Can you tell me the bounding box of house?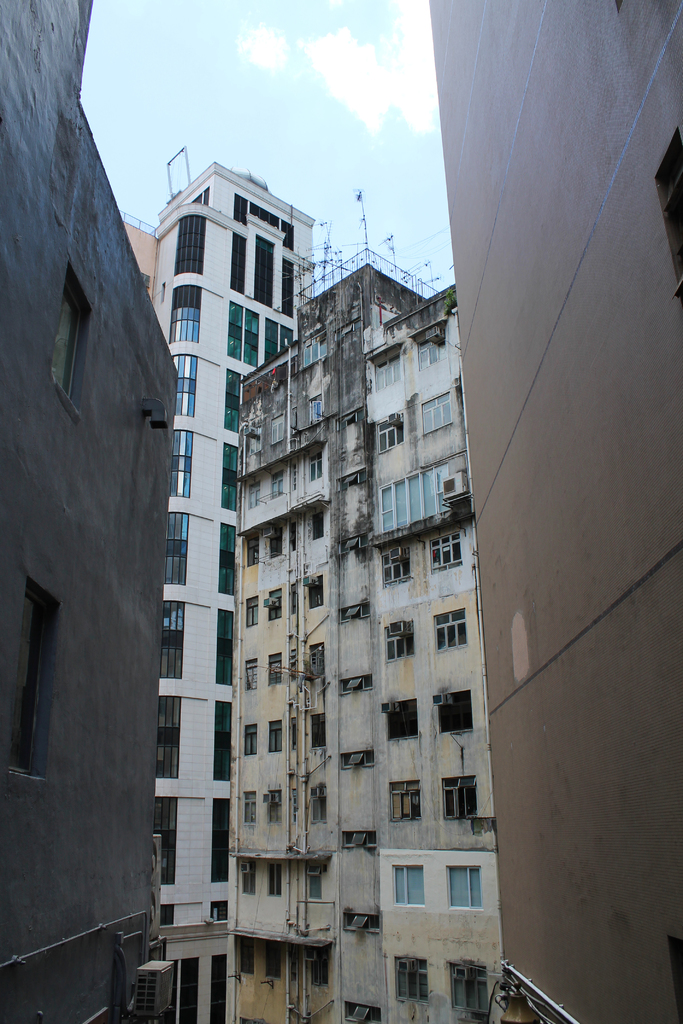
box=[0, 0, 185, 1023].
